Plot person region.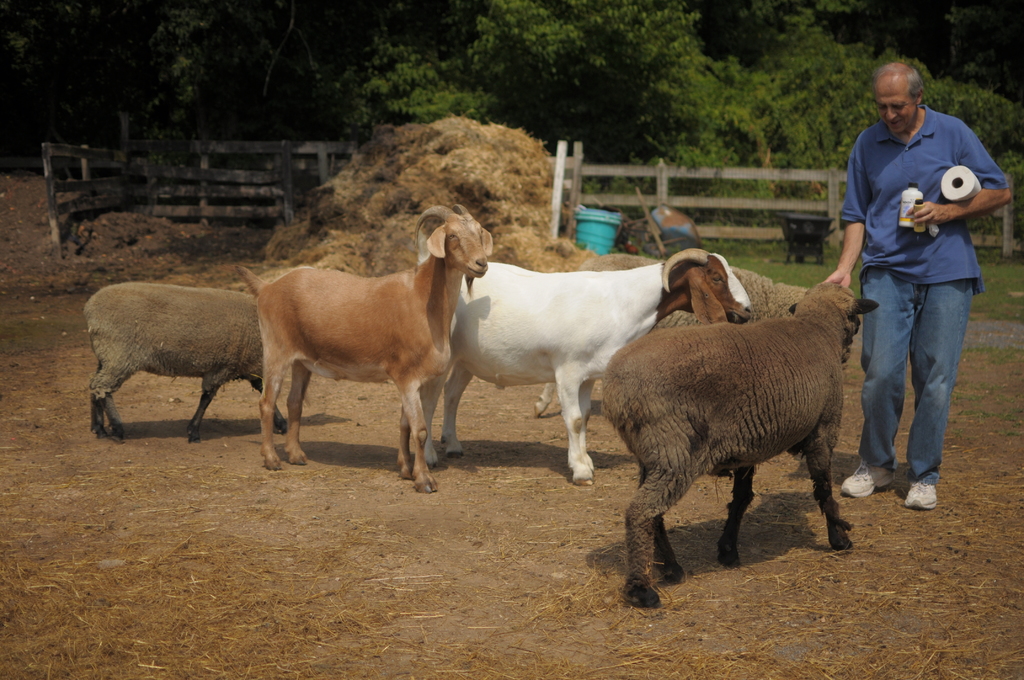
Plotted at bbox=[847, 50, 996, 530].
